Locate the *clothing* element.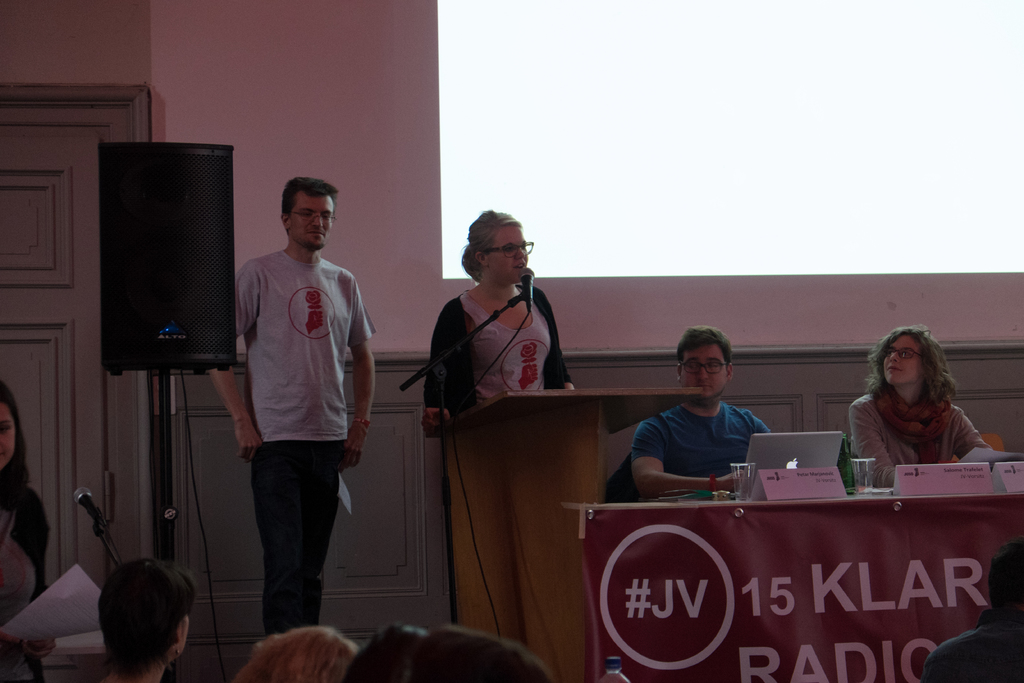
Element bbox: (x1=629, y1=402, x2=776, y2=481).
